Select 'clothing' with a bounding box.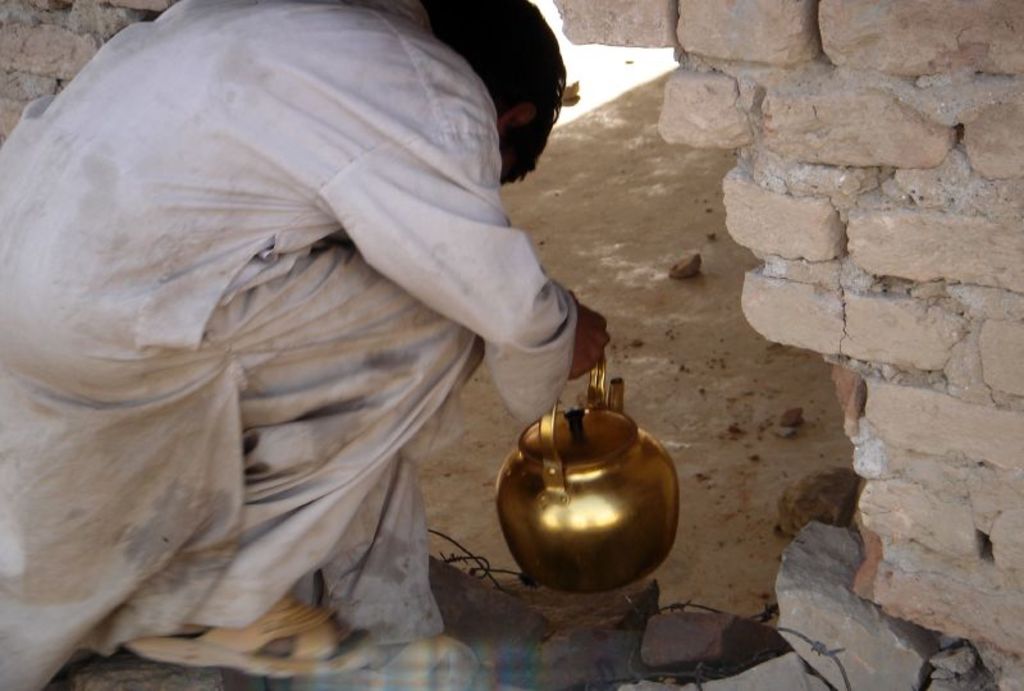
0/0/580/690.
